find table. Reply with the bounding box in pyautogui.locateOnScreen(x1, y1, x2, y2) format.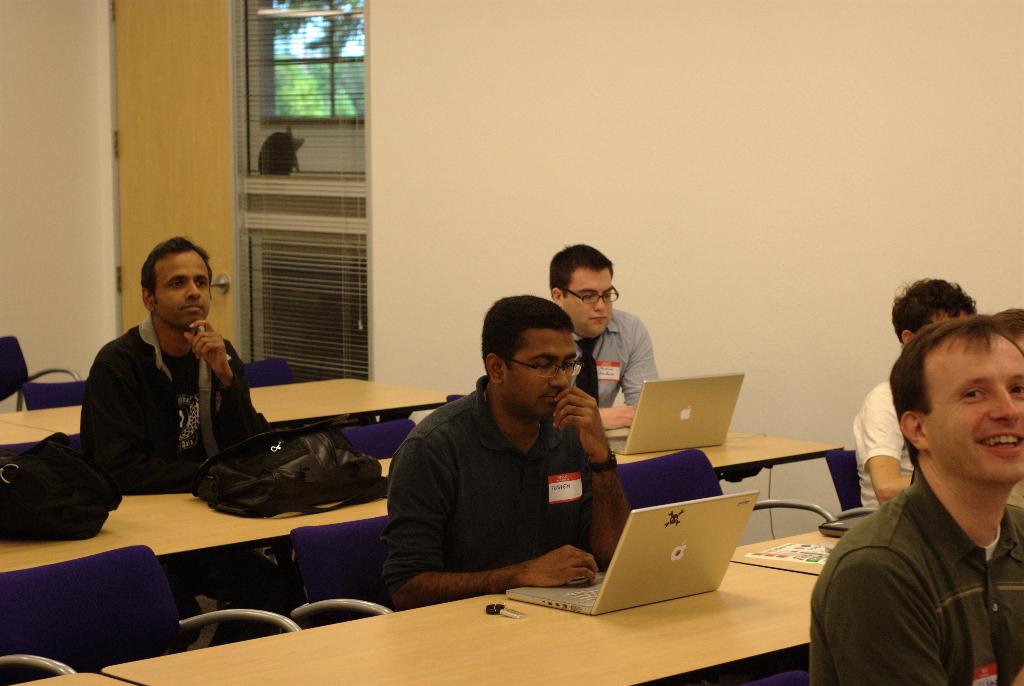
pyautogui.locateOnScreen(252, 372, 454, 416).
